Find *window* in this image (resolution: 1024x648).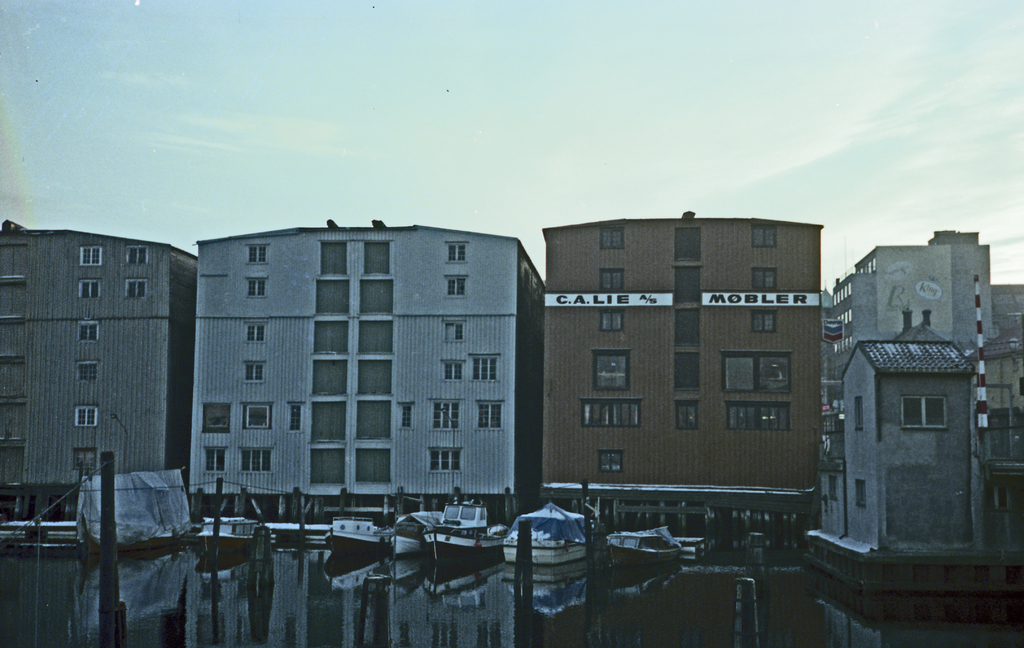
(left=205, top=446, right=226, bottom=474).
